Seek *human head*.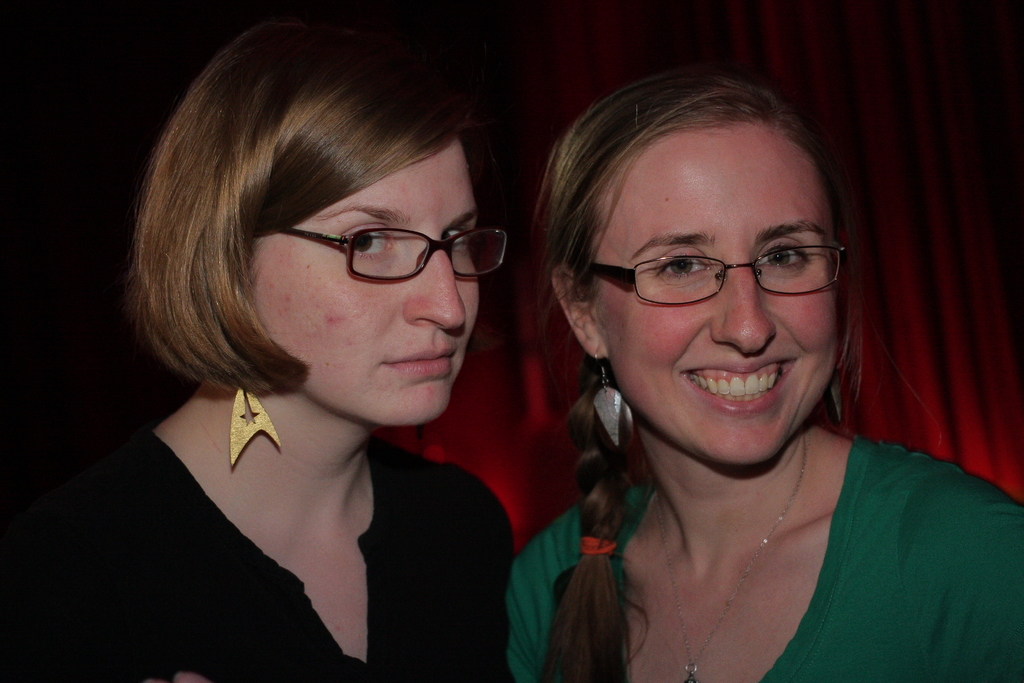
152:17:488:431.
